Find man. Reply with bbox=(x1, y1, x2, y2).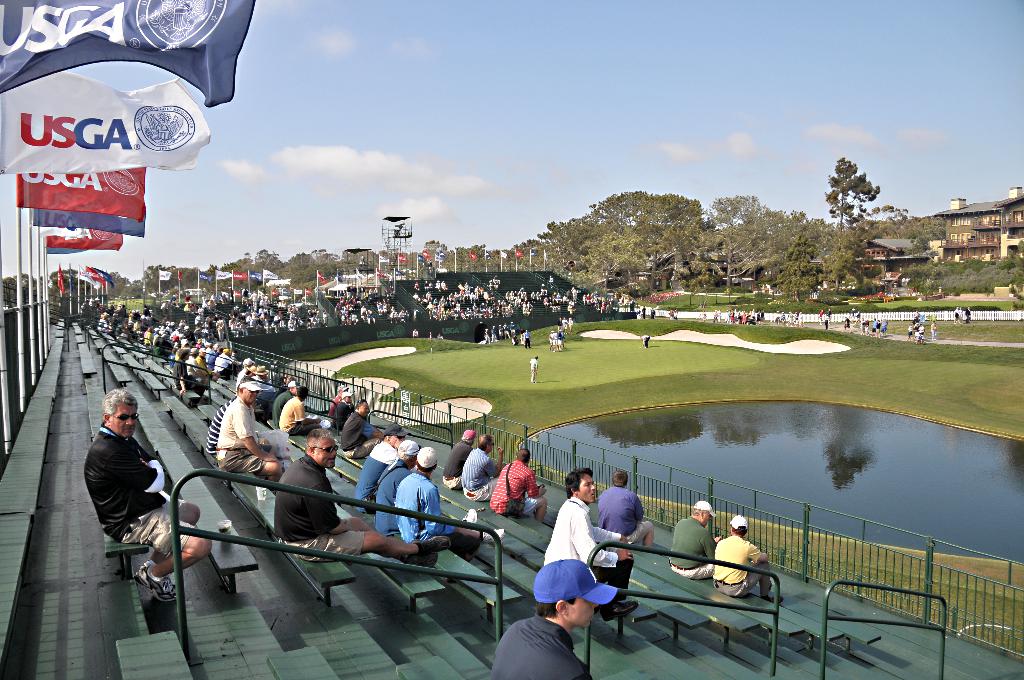
bbox=(341, 394, 388, 457).
